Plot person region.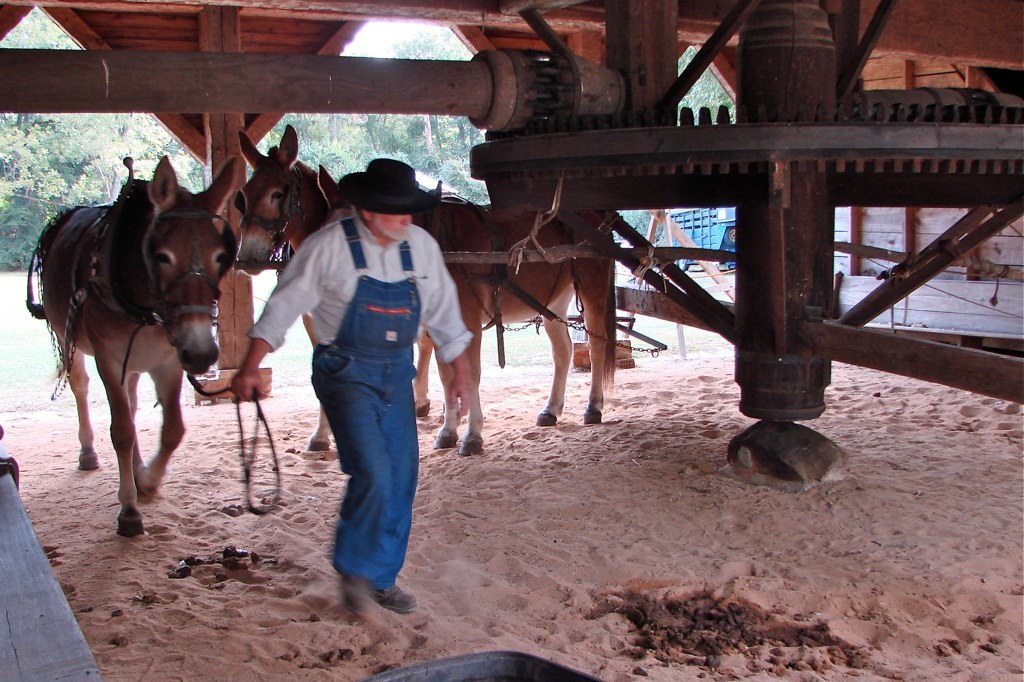
Plotted at 227/155/478/634.
